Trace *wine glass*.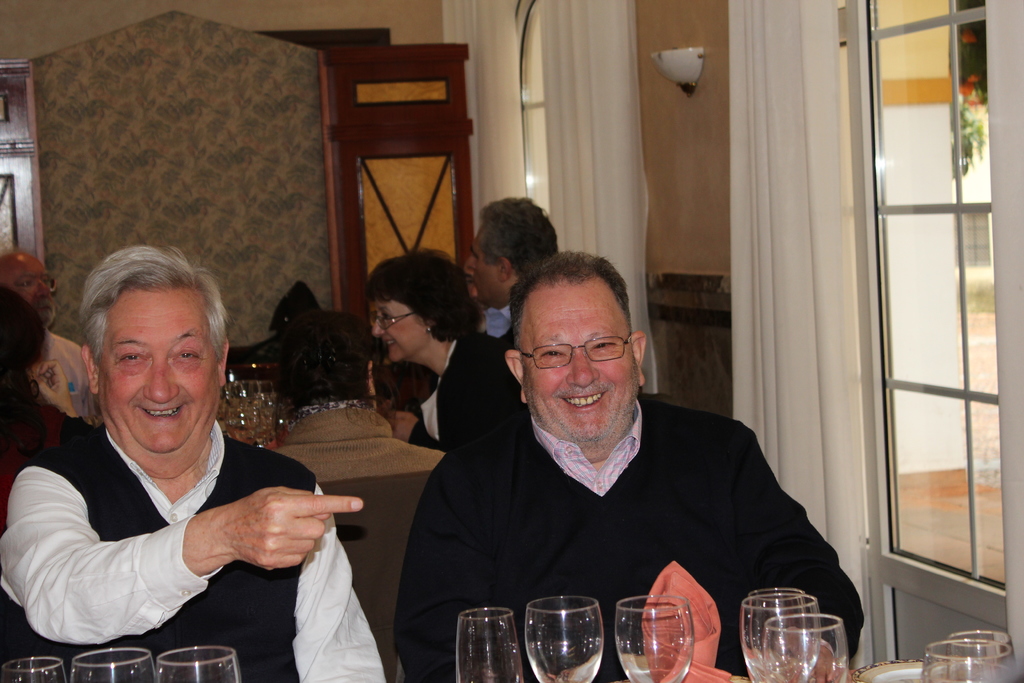
Traced to Rect(612, 595, 696, 682).
